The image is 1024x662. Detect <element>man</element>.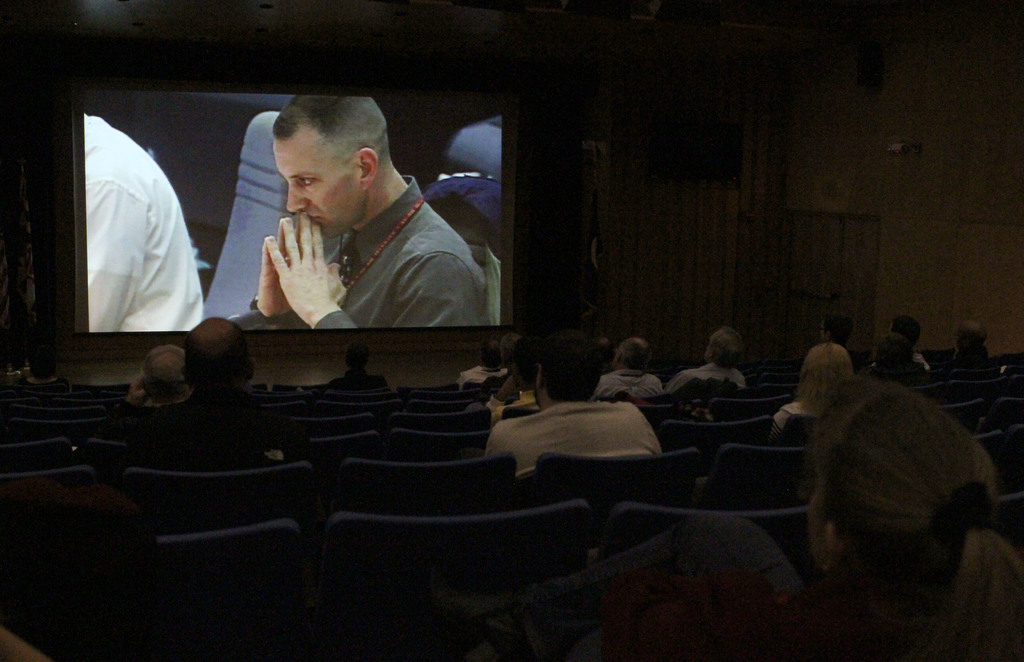
Detection: region(200, 106, 504, 343).
